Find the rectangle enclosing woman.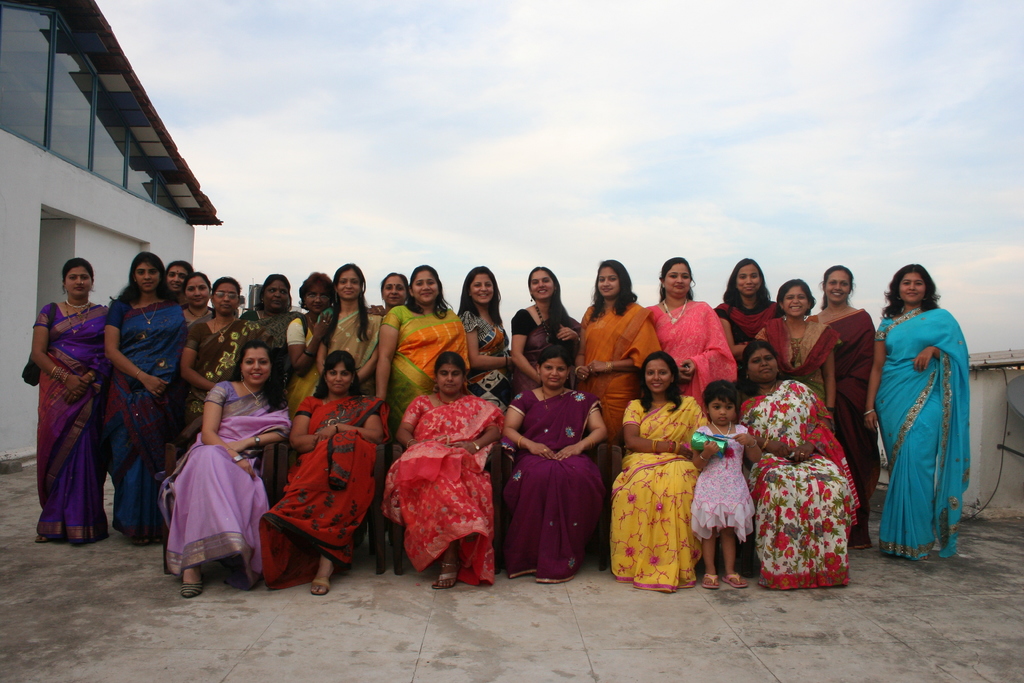
box(378, 260, 461, 445).
